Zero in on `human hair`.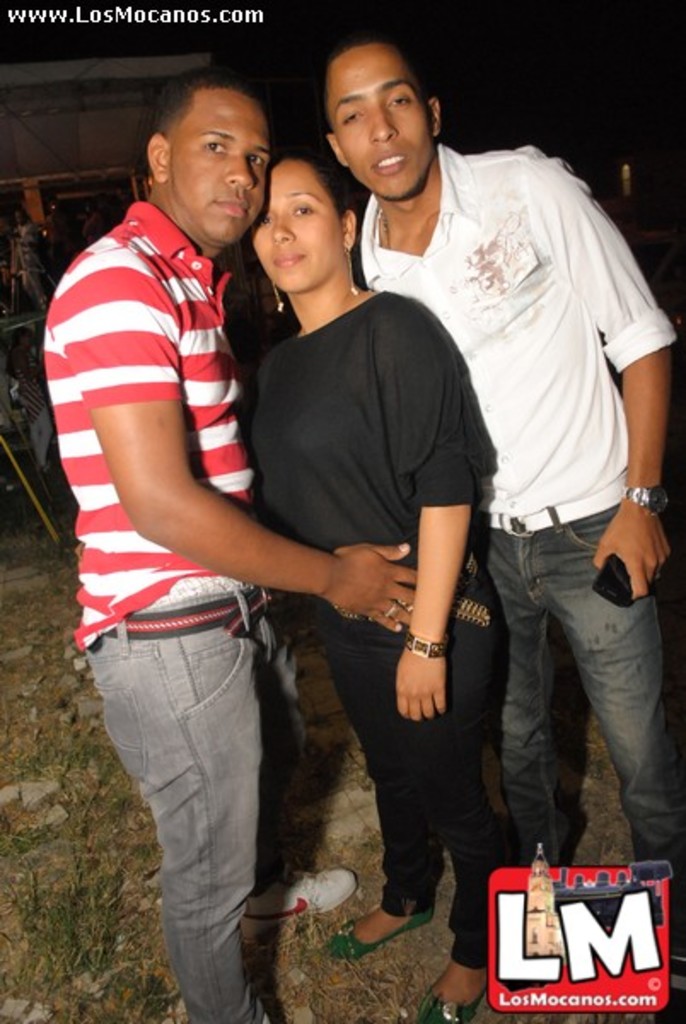
Zeroed in: bbox=(268, 143, 352, 232).
